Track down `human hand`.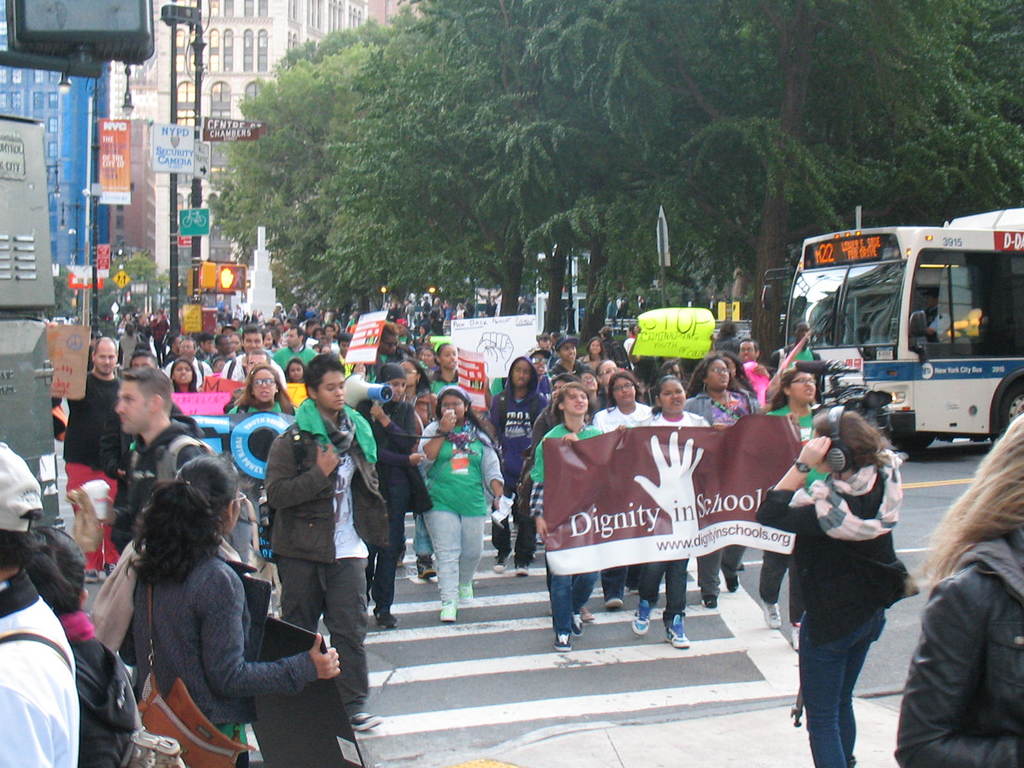
Tracked to (634, 430, 708, 519).
